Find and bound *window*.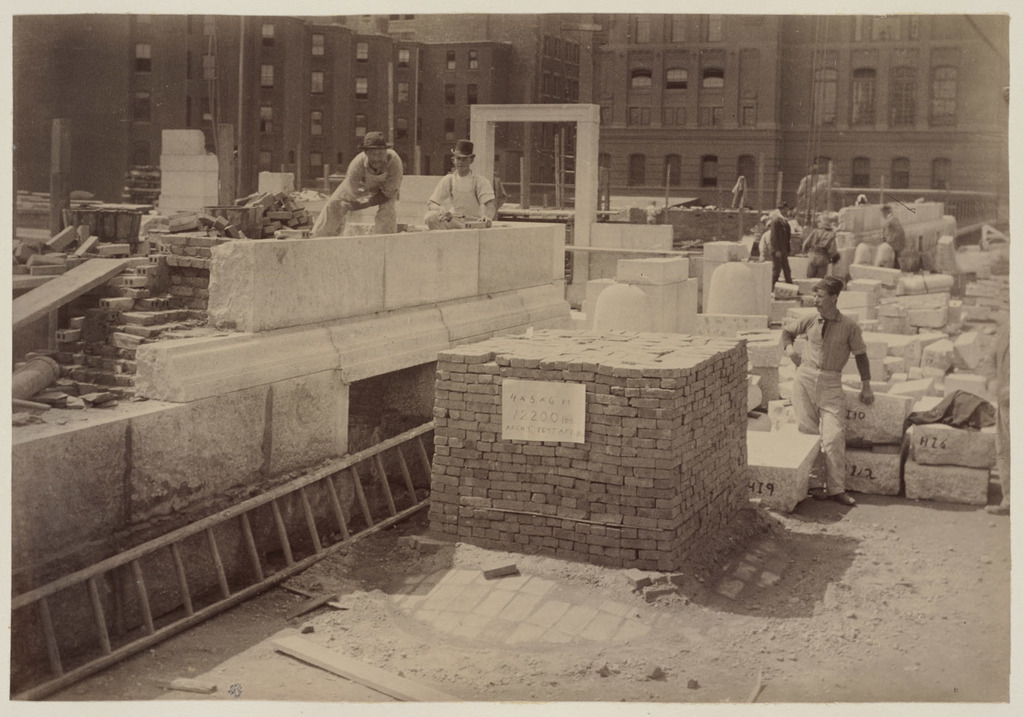
Bound: 258:109:274:132.
